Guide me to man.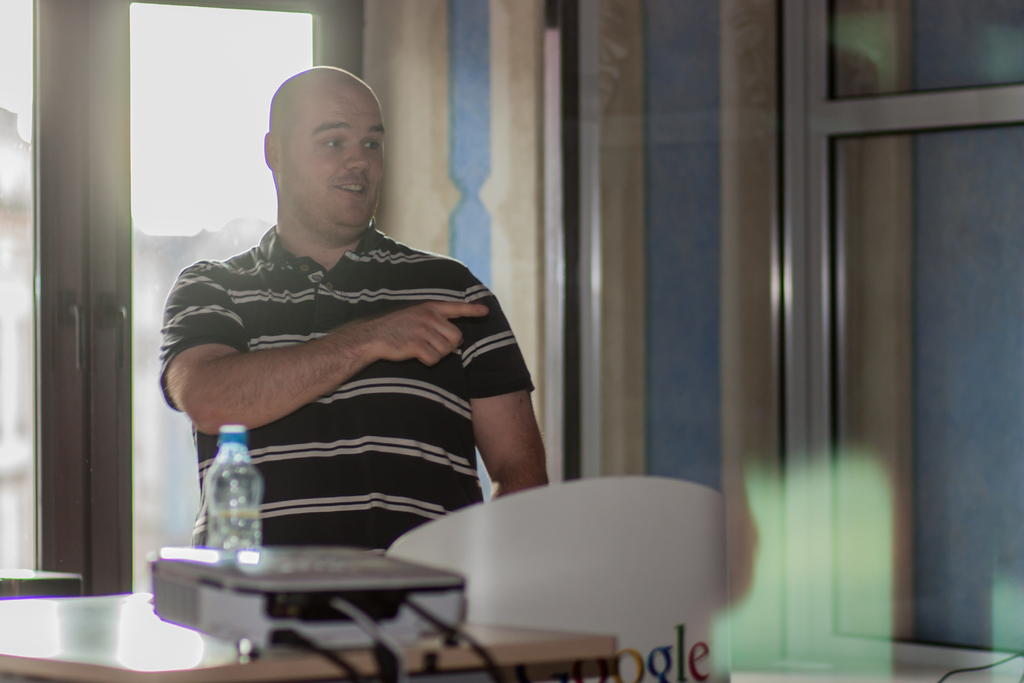
Guidance: [162,64,546,550].
